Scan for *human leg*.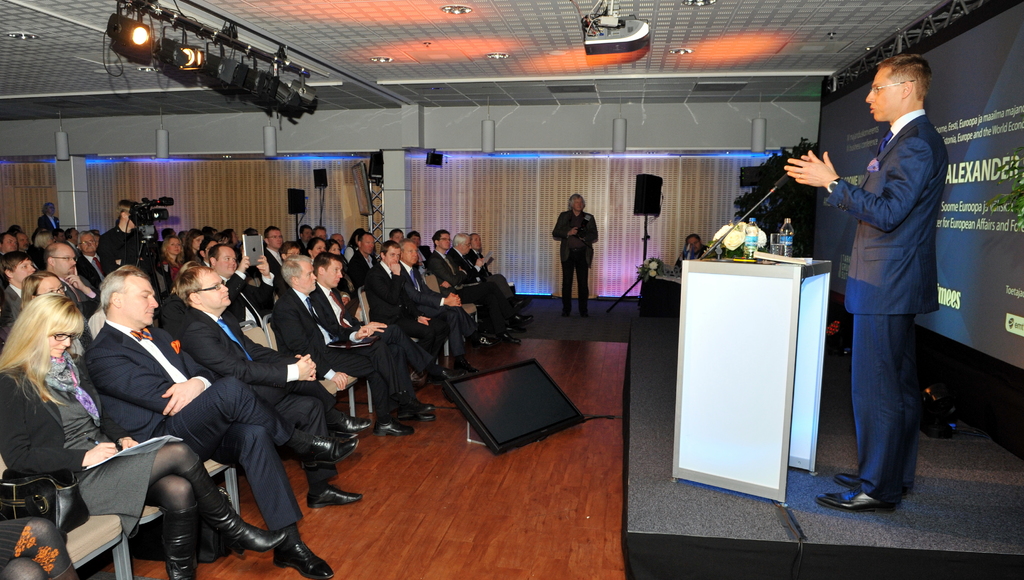
Scan result: select_region(575, 250, 589, 323).
